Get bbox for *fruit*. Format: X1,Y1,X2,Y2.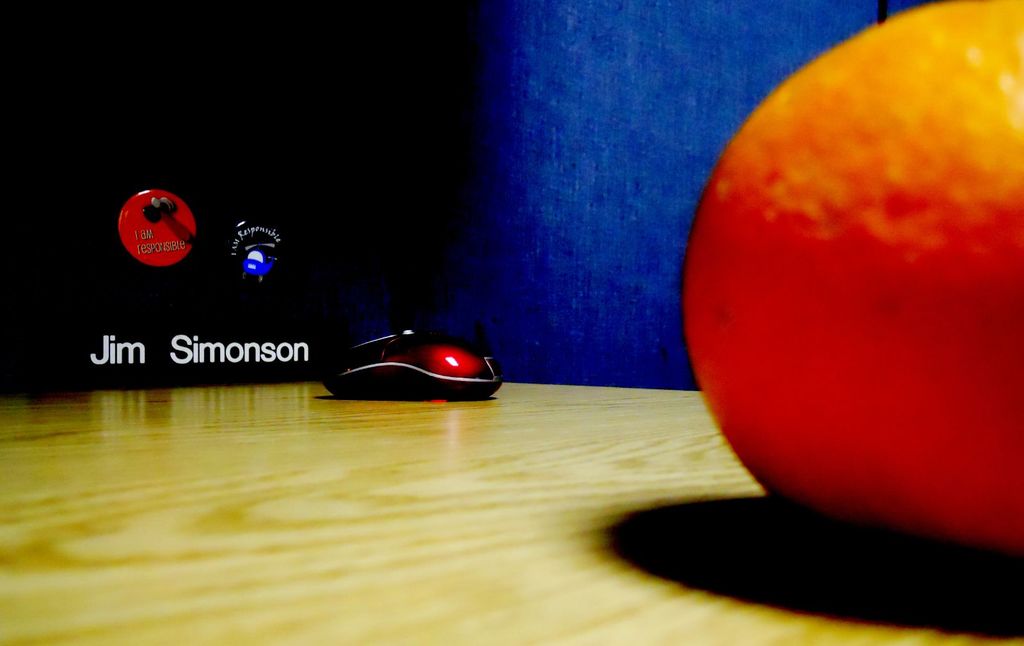
671,4,1018,513.
